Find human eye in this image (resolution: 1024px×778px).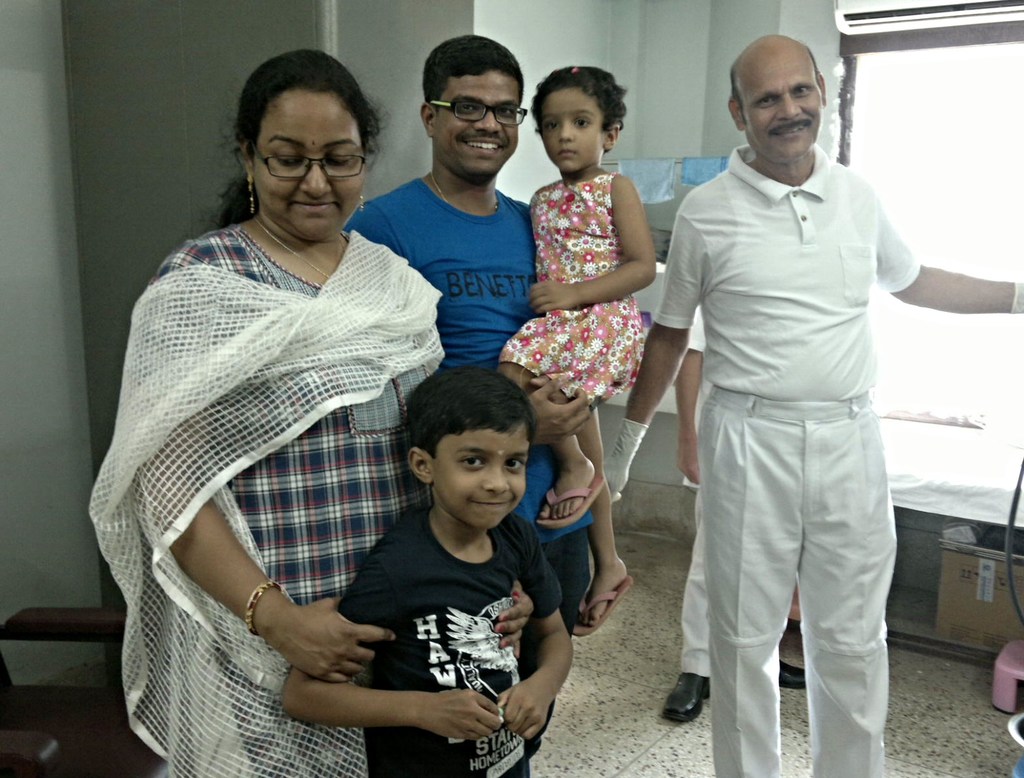
573, 116, 592, 127.
